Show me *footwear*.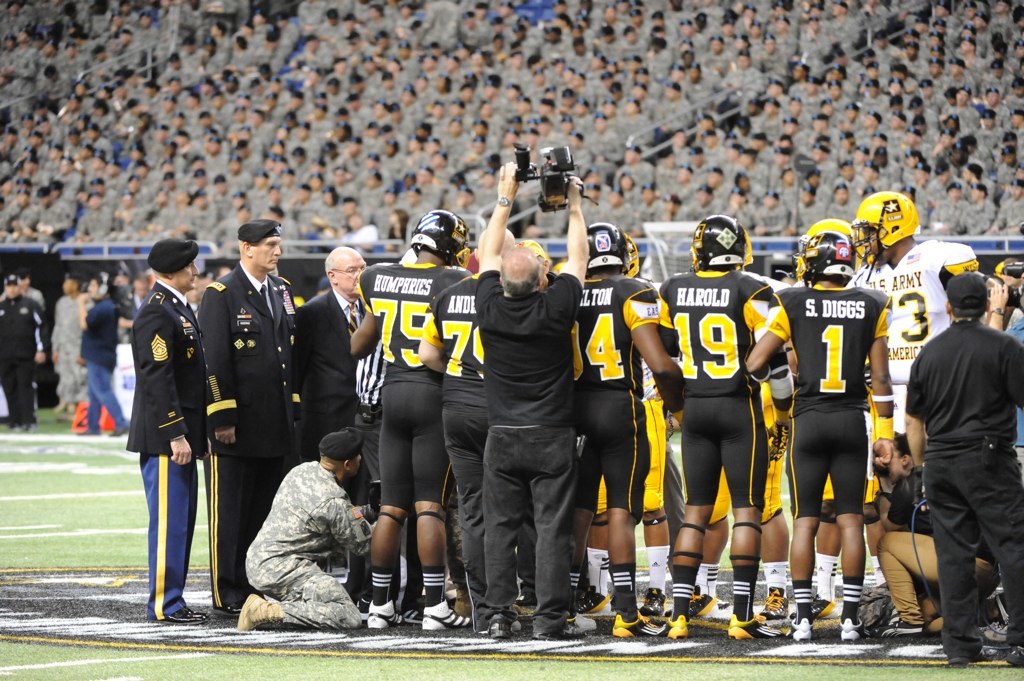
*footwear* is here: left=366, top=605, right=401, bottom=627.
